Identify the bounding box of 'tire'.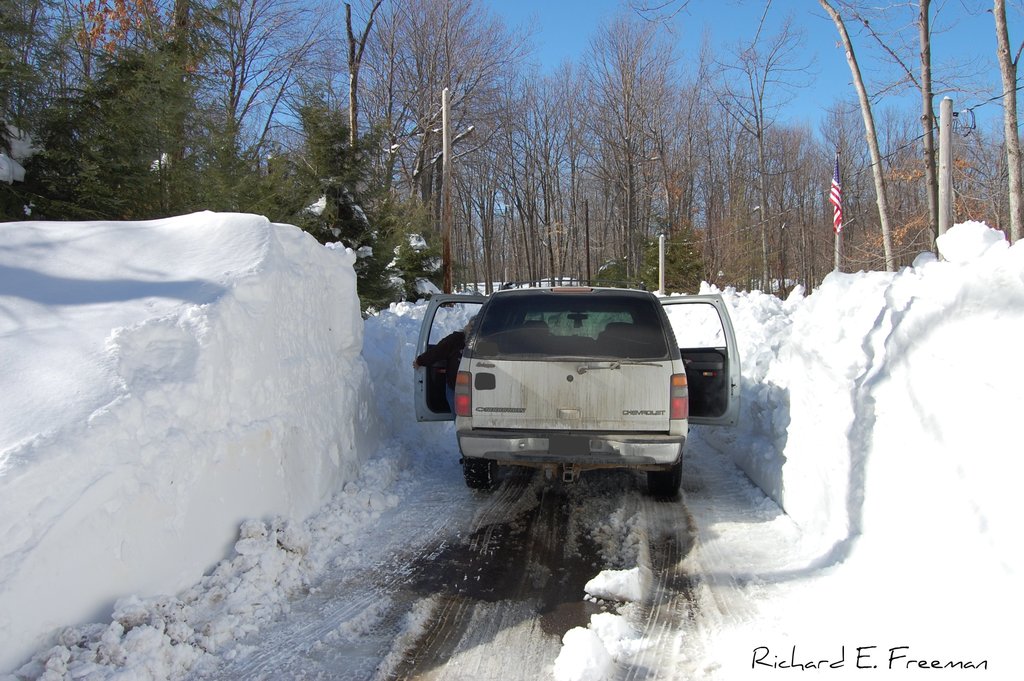
pyautogui.locateOnScreen(463, 460, 494, 488).
